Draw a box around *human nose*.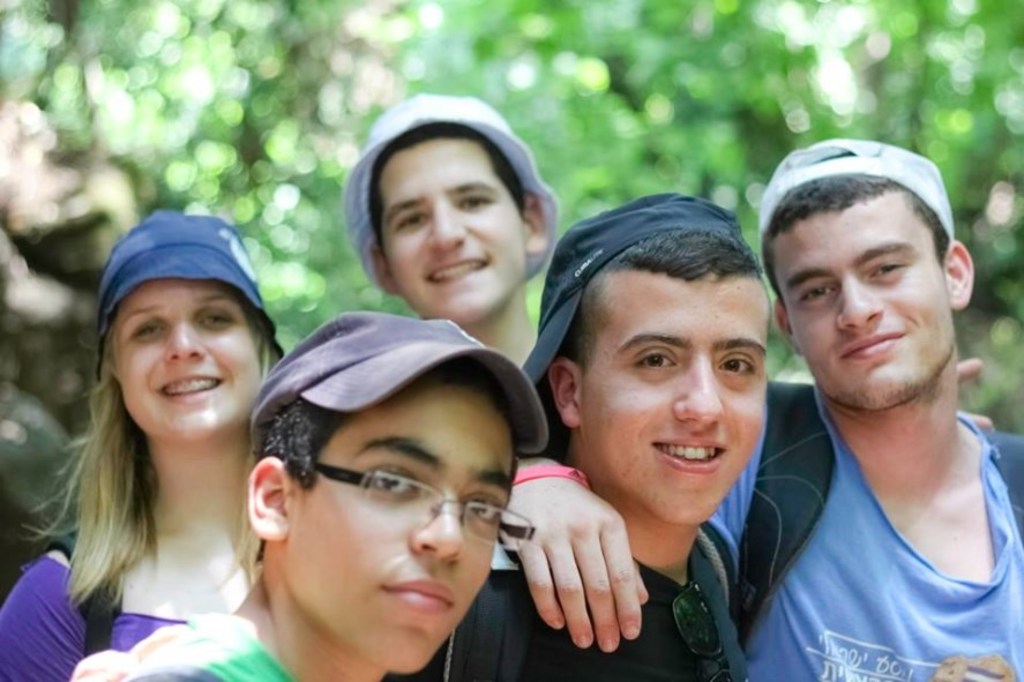
bbox=(840, 276, 885, 335).
